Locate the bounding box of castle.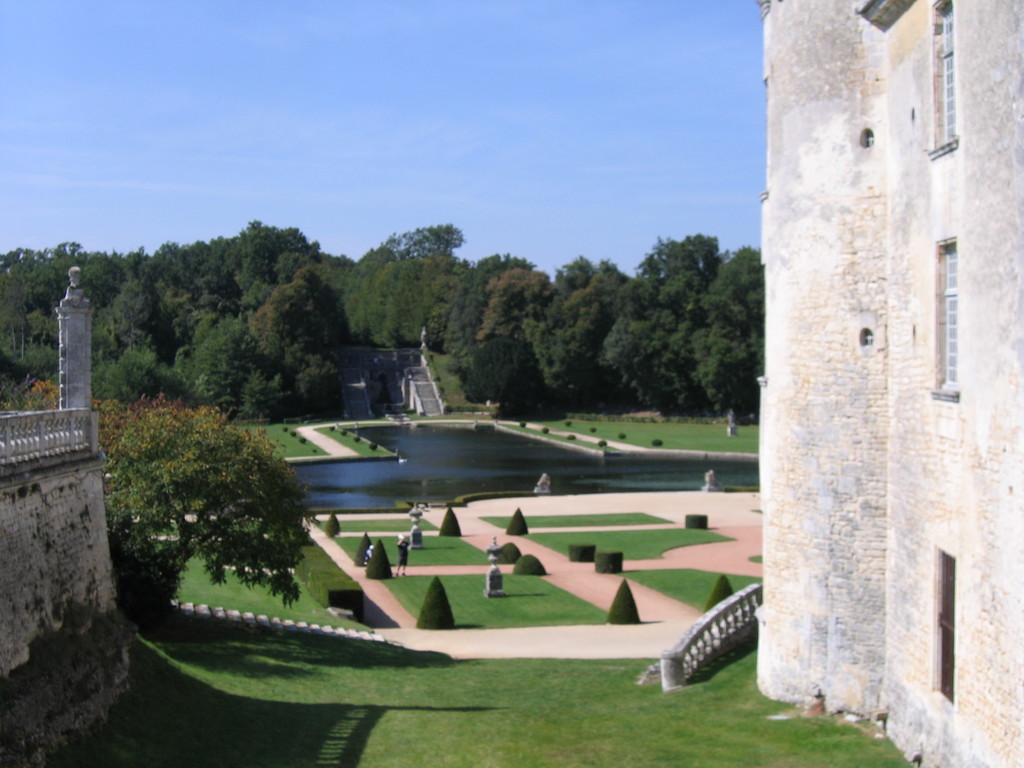
Bounding box: rect(0, 256, 134, 767).
